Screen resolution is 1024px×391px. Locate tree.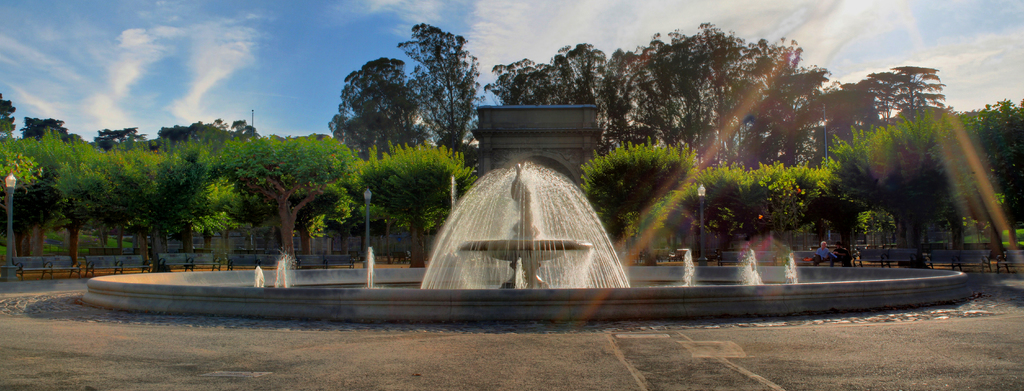
<region>392, 22, 488, 169</region>.
